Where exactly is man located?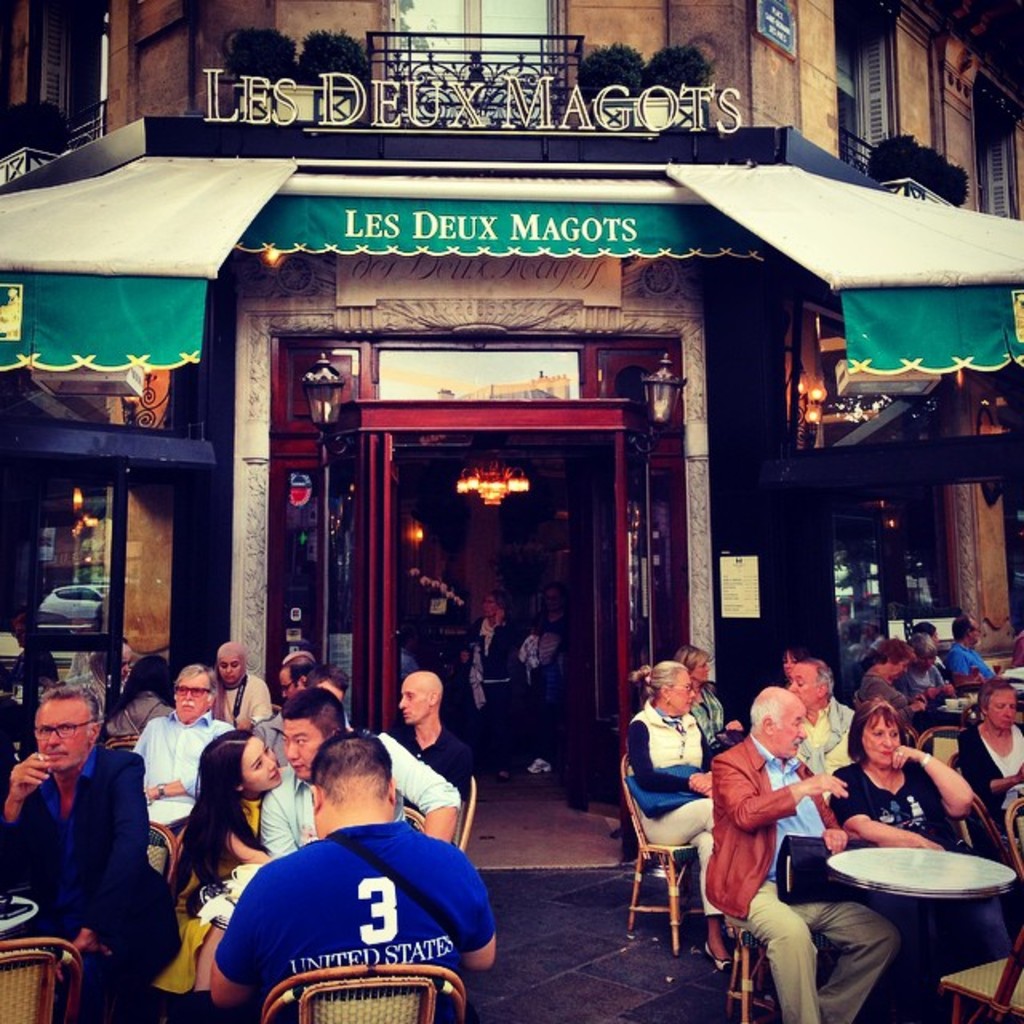
Its bounding box is {"x1": 136, "y1": 664, "x2": 234, "y2": 798}.
